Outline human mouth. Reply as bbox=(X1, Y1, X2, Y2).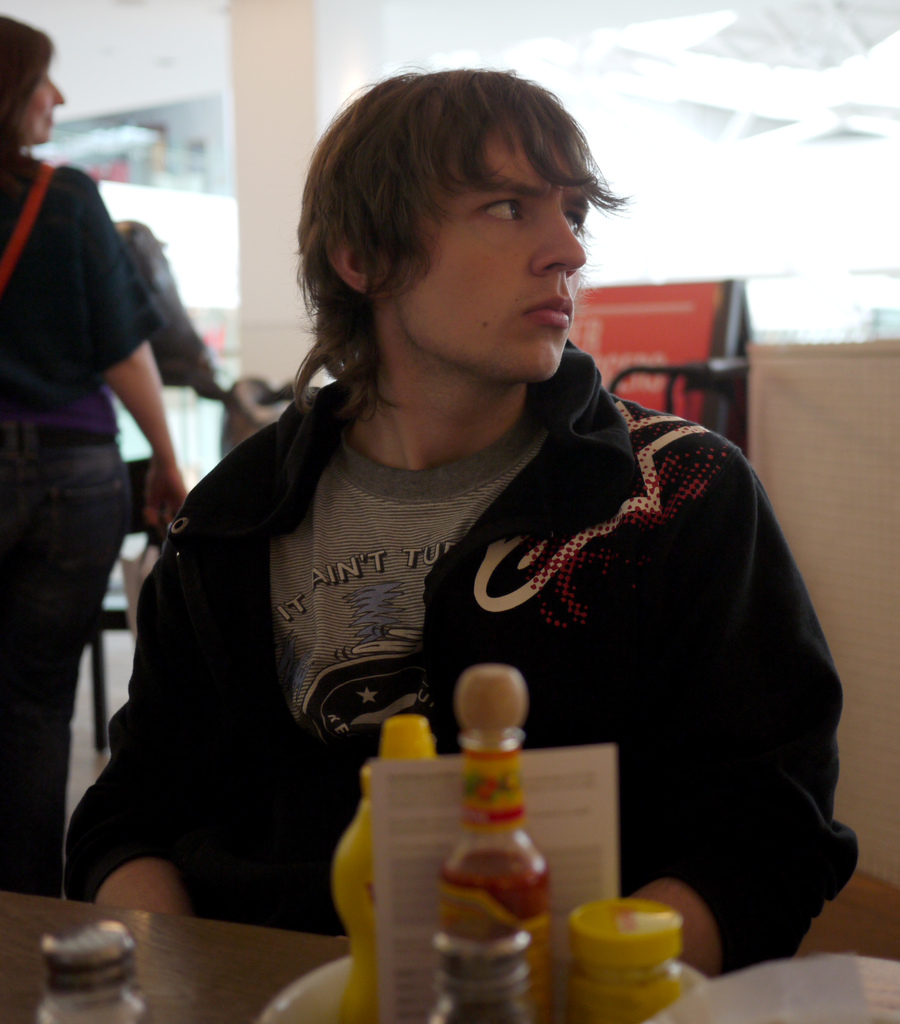
bbox=(517, 291, 572, 332).
